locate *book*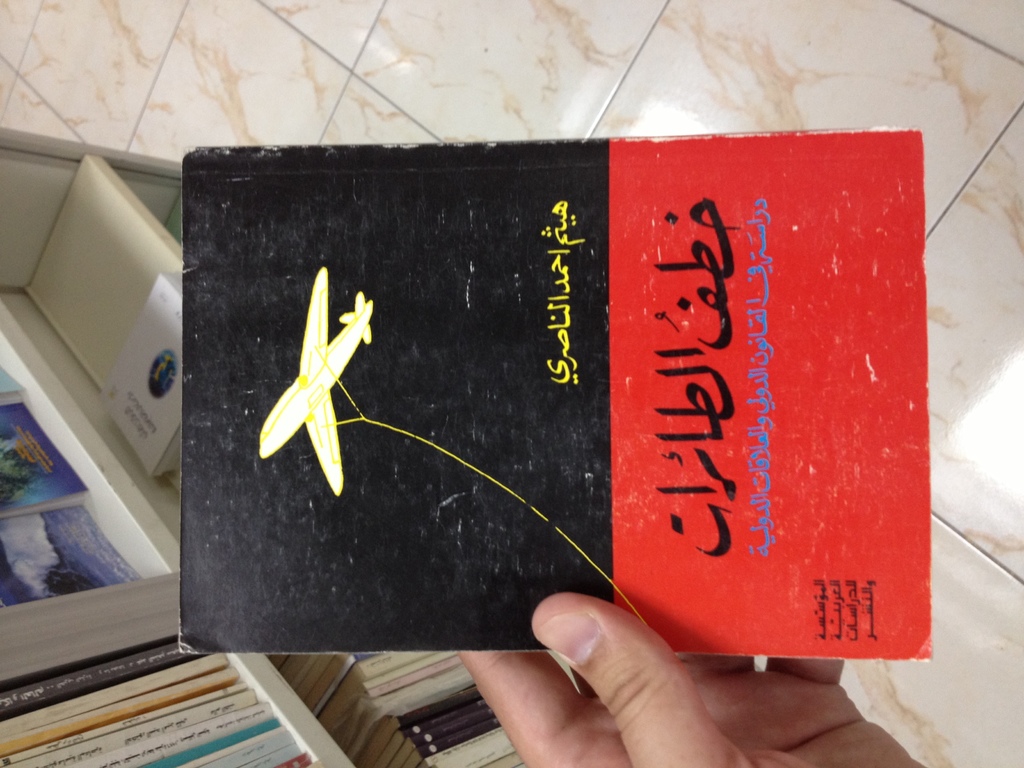
[x1=0, y1=361, x2=28, y2=410]
